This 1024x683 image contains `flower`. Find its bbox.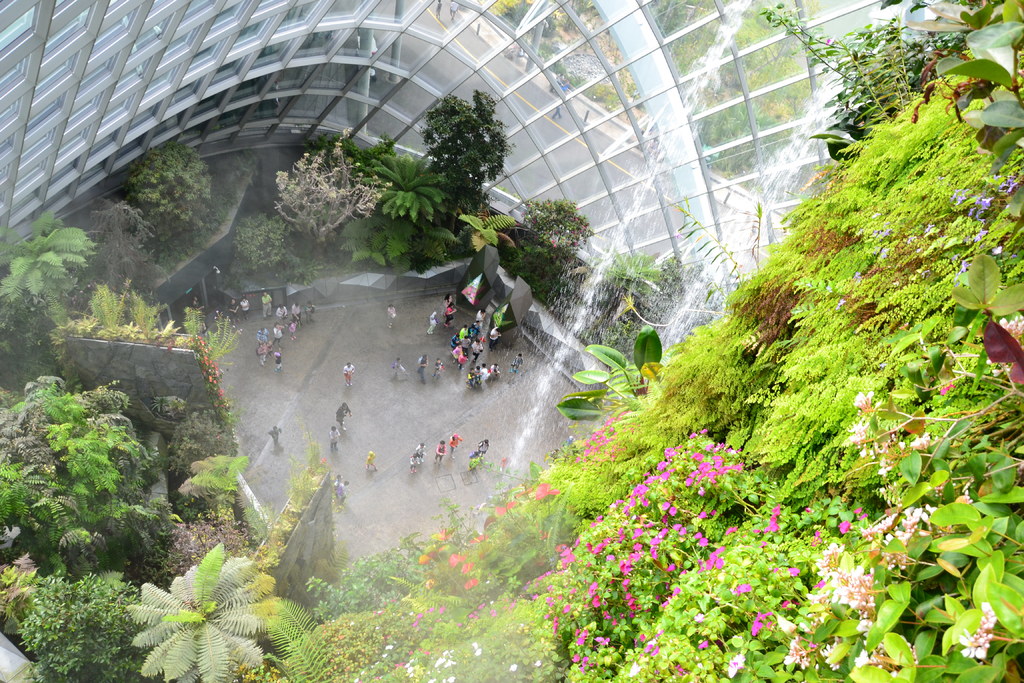
821 37 836 51.
